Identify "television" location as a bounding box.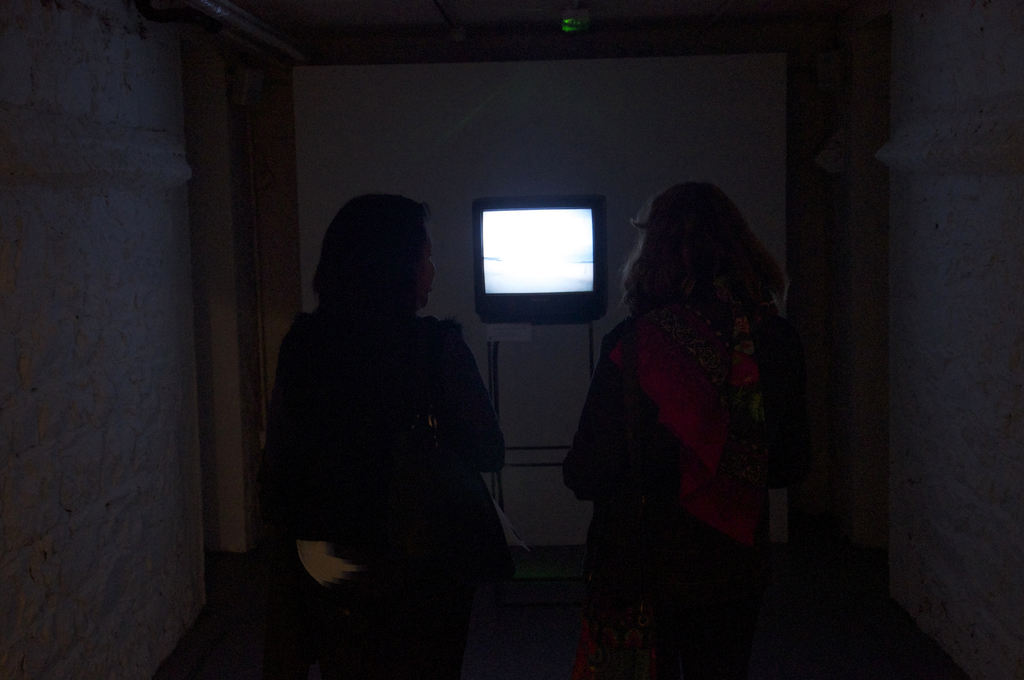
474,194,609,321.
